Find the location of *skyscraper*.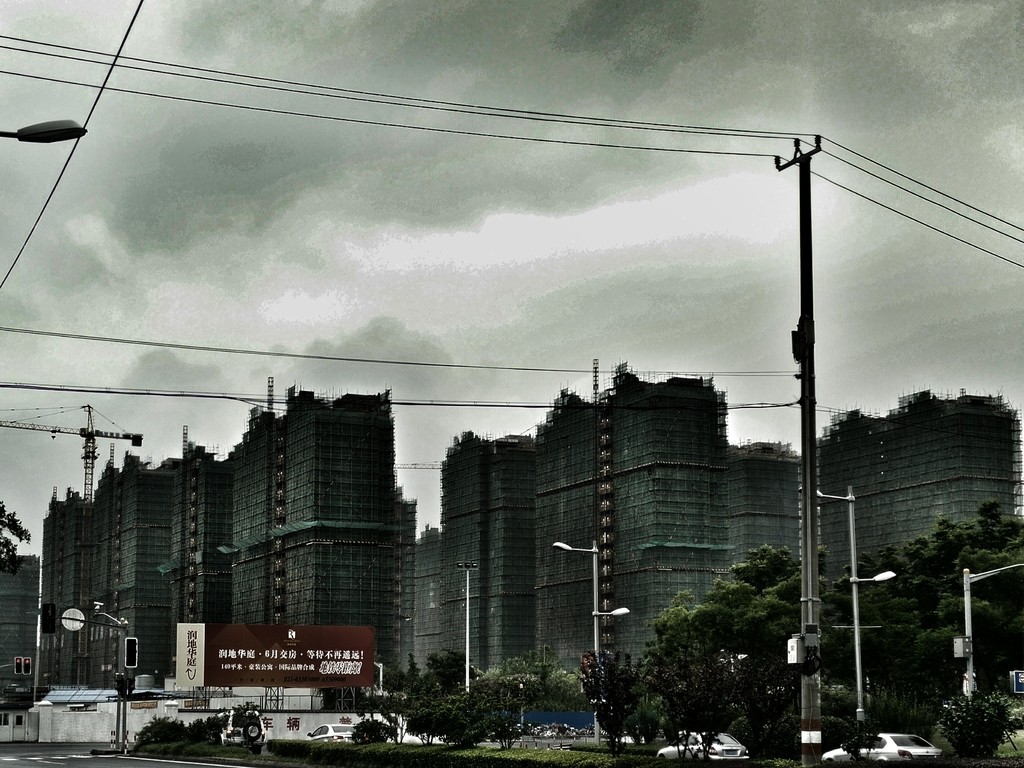
Location: <box>396,501,454,680</box>.
